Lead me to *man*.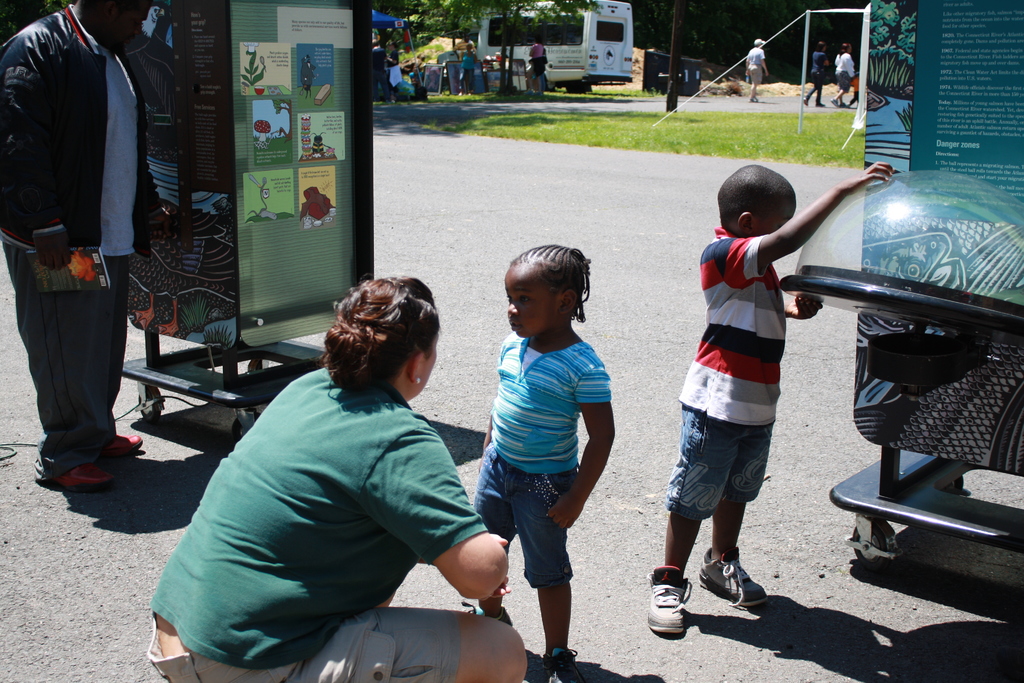
Lead to 529,37,552,94.
